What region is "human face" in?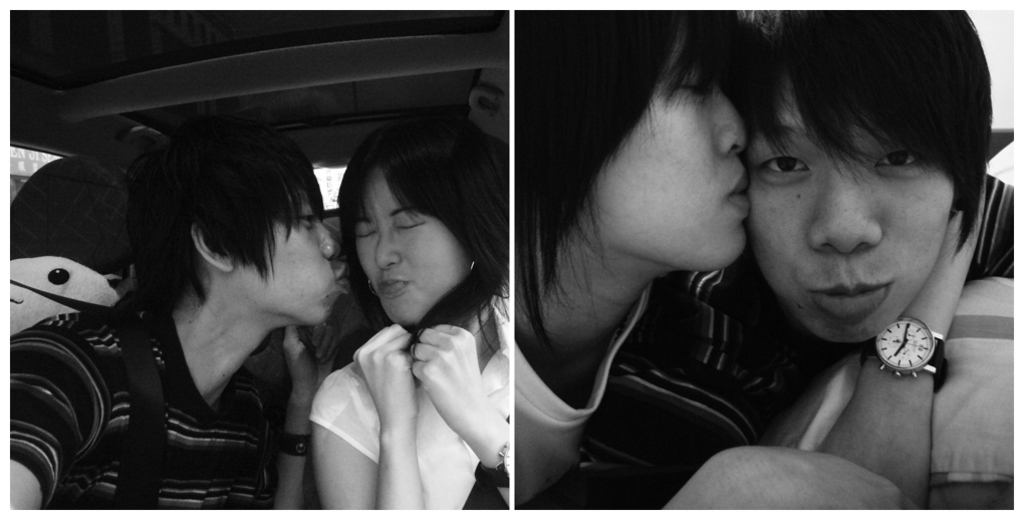
{"left": 356, "top": 171, "right": 468, "bottom": 324}.
